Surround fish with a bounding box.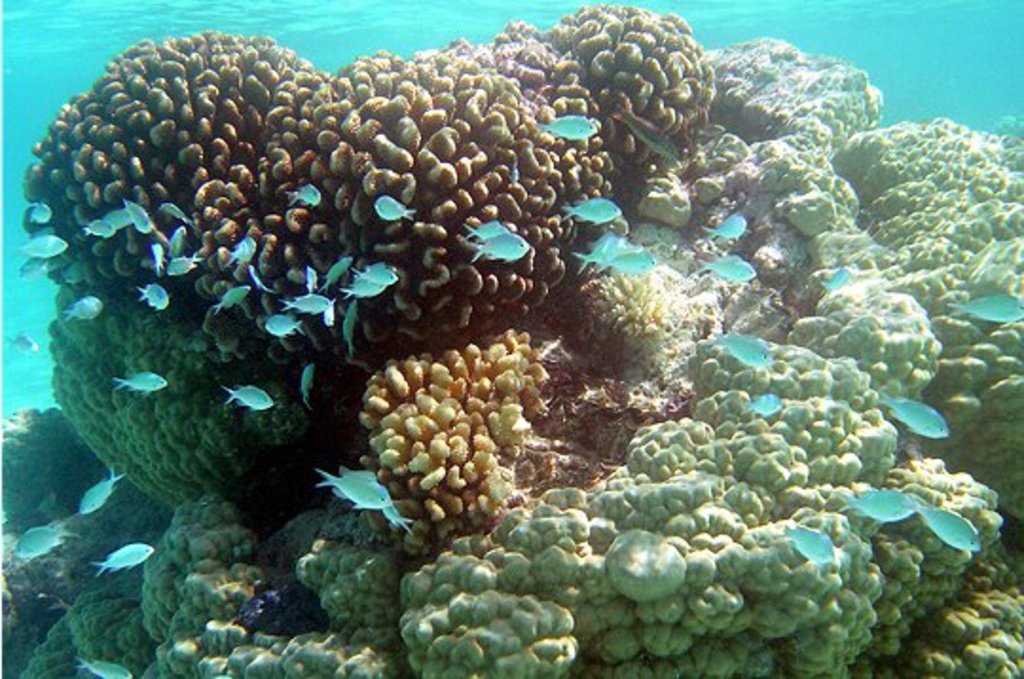
l=872, t=400, r=948, b=440.
